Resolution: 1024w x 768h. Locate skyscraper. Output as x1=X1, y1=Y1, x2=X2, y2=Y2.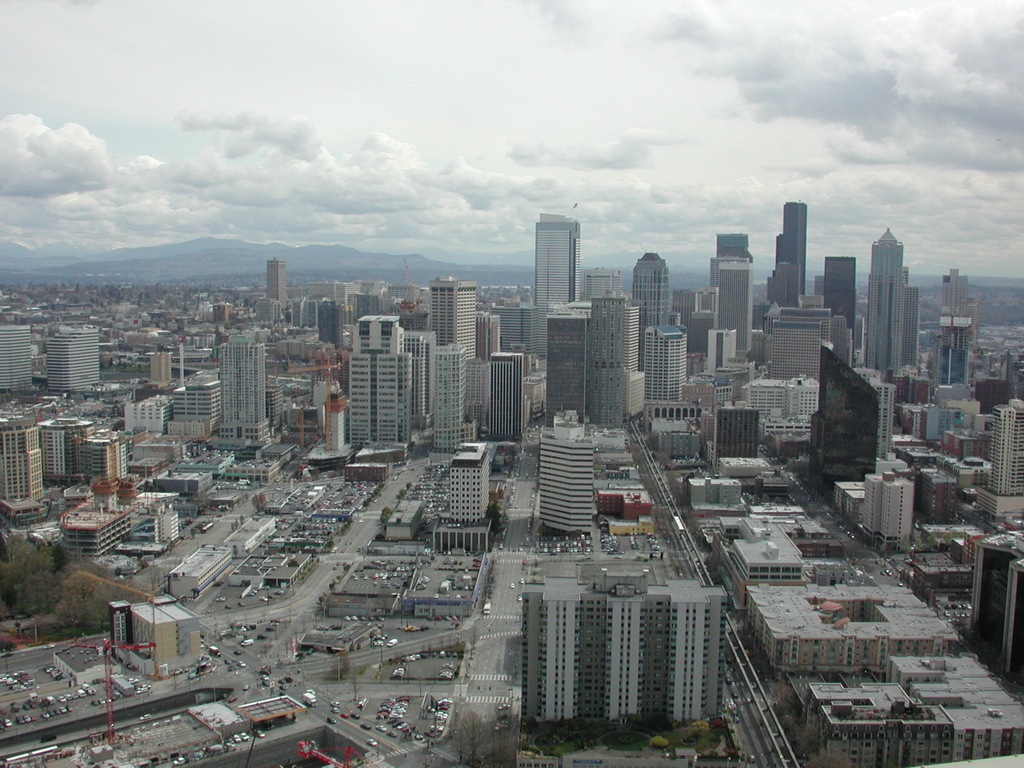
x1=587, y1=298, x2=642, y2=436.
